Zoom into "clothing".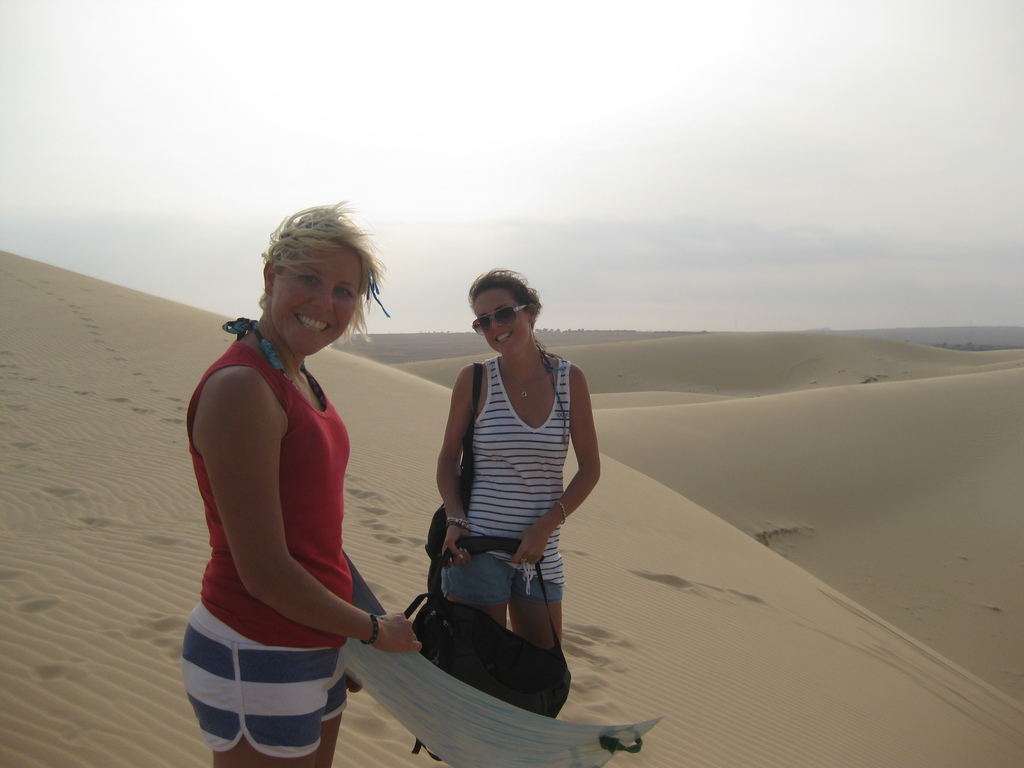
Zoom target: (x1=435, y1=348, x2=573, y2=600).
